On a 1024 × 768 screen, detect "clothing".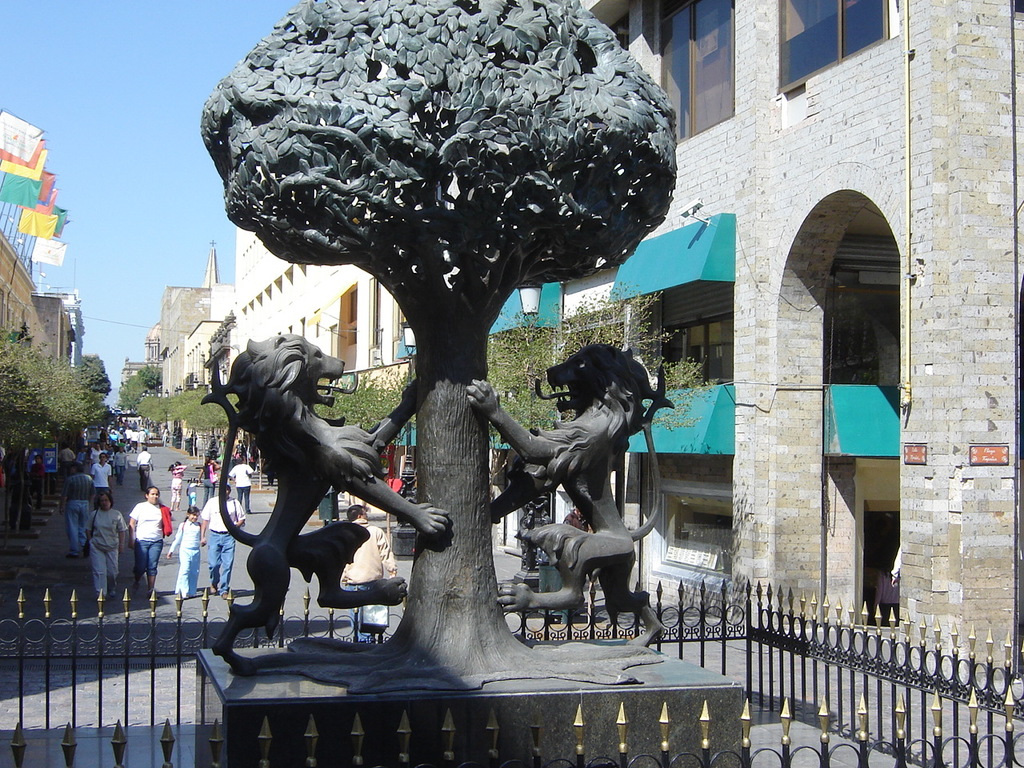
95,459,118,506.
